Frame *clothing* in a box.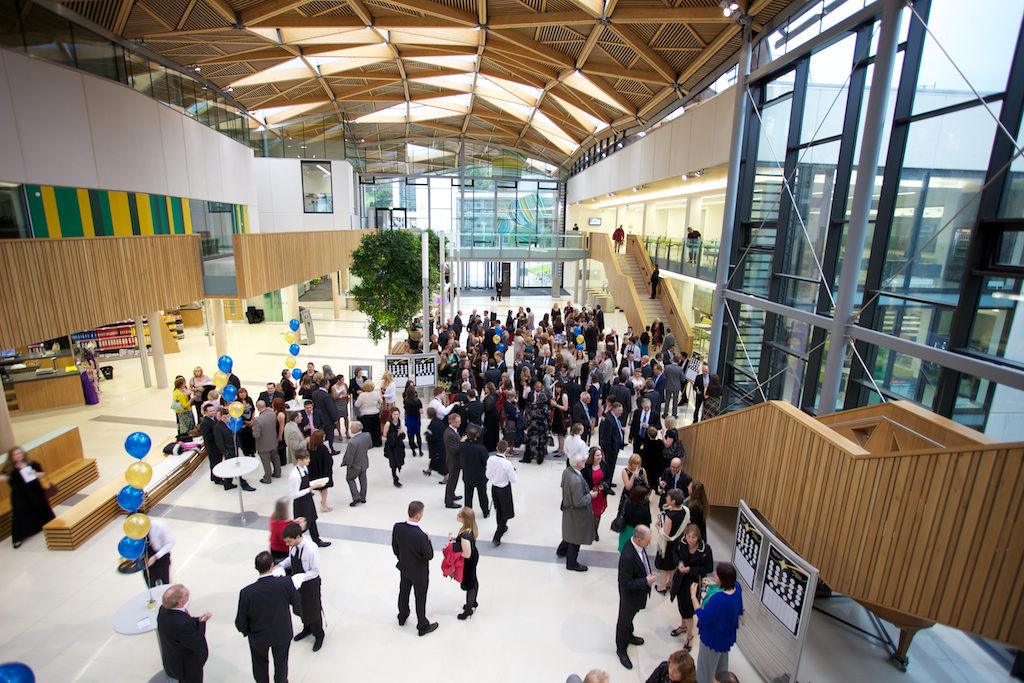
{"x1": 659, "y1": 467, "x2": 691, "y2": 504}.
